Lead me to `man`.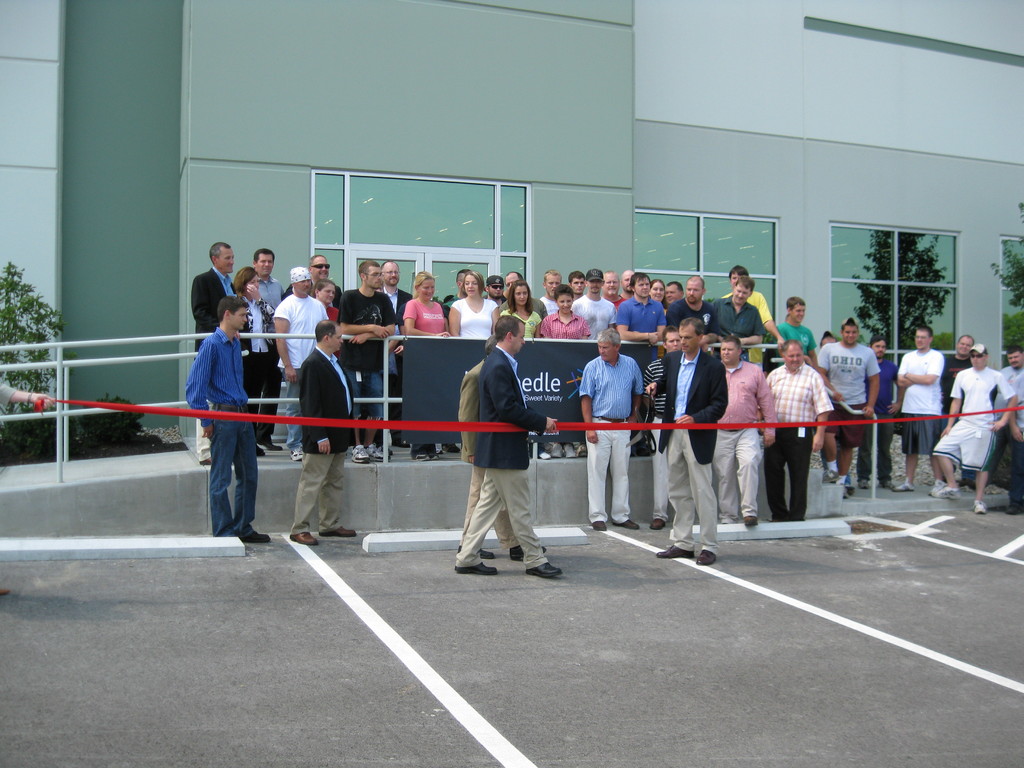
Lead to (289,319,358,547).
